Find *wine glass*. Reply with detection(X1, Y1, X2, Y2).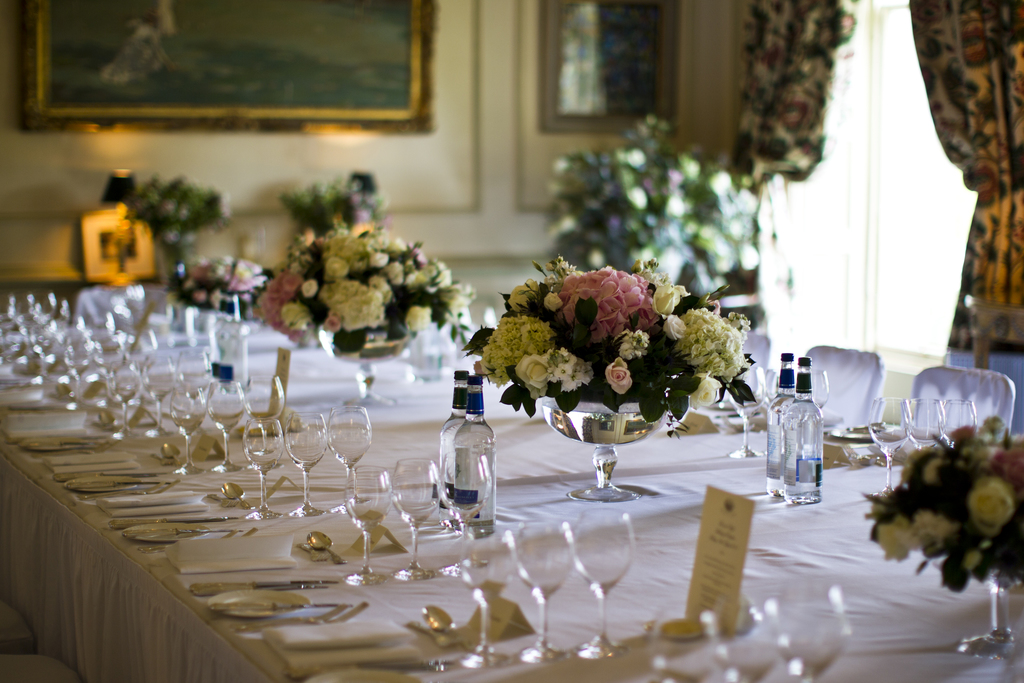
detection(579, 506, 631, 650).
